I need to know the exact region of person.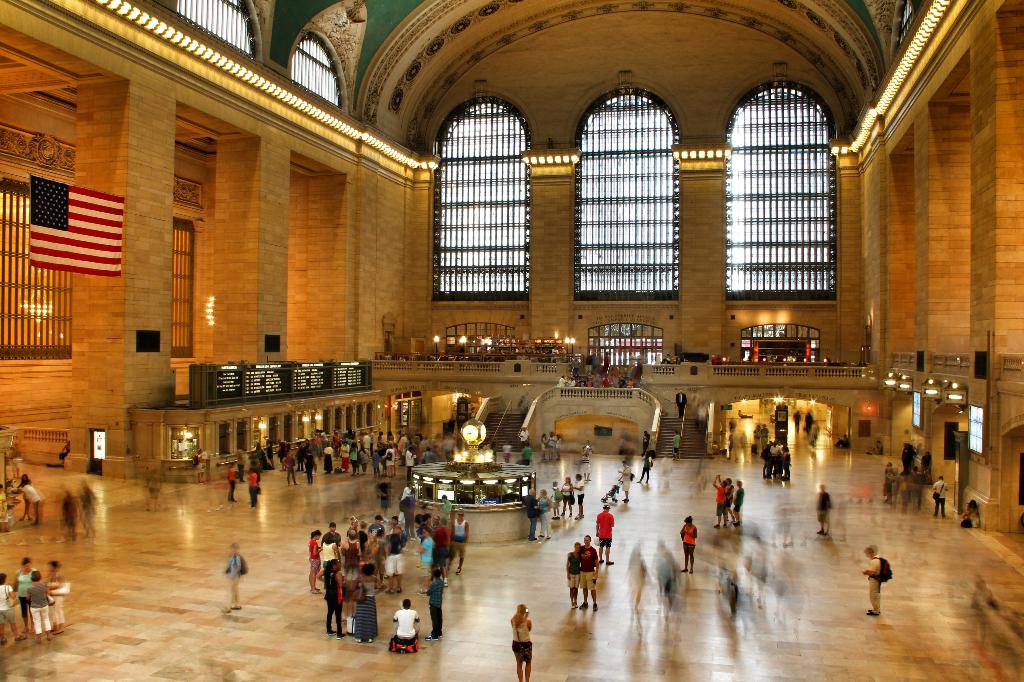
Region: rect(348, 562, 380, 644).
